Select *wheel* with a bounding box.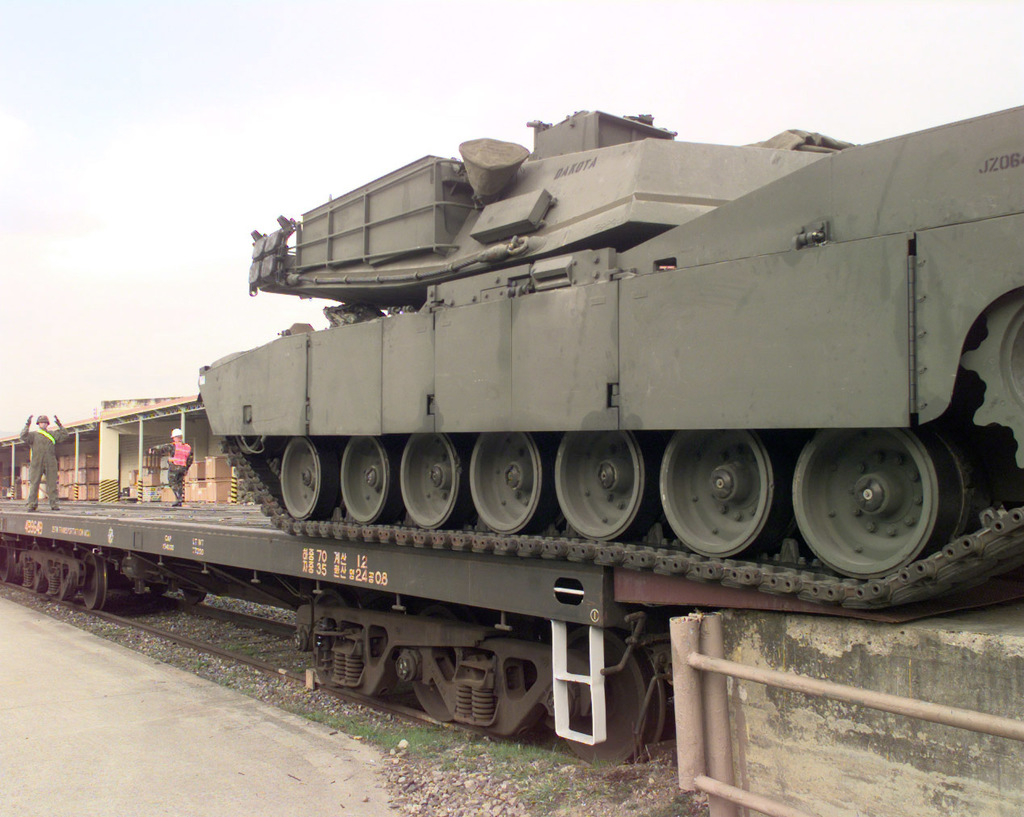
x1=808 y1=438 x2=952 y2=552.
